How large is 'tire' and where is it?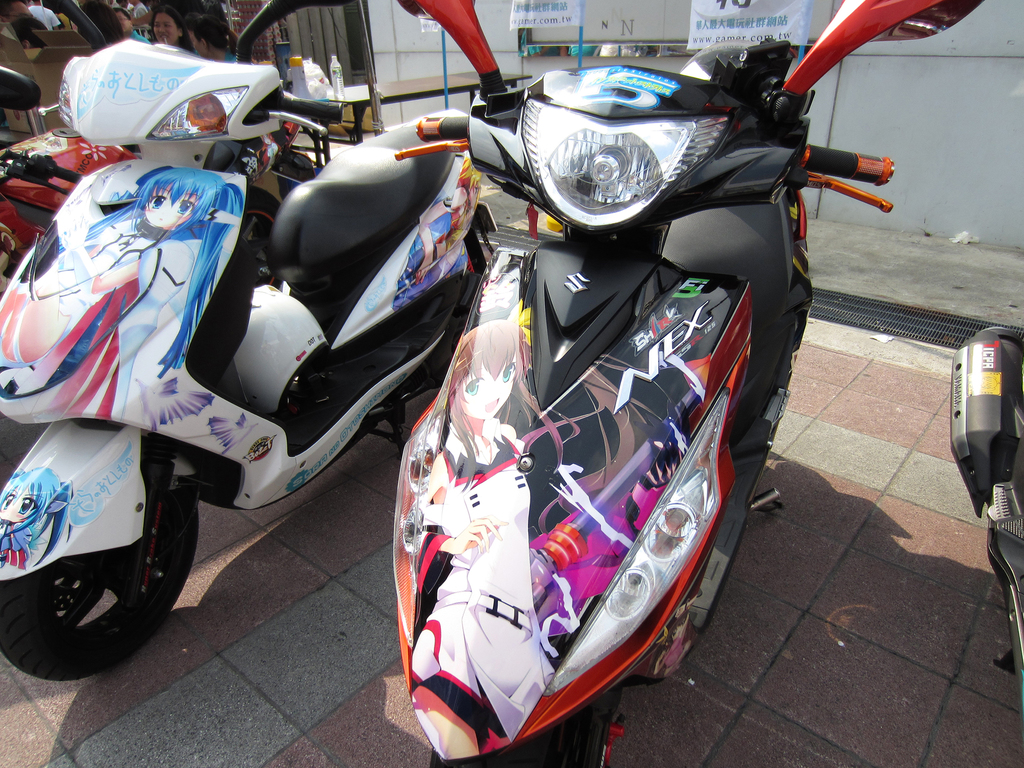
Bounding box: bbox=(426, 703, 600, 767).
